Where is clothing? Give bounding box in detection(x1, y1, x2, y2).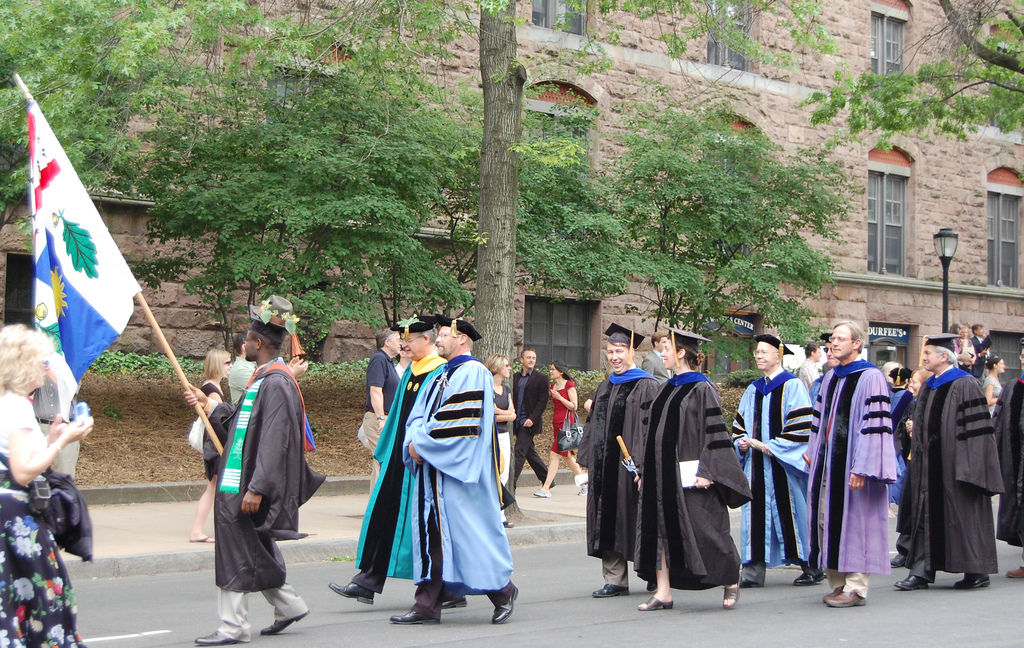
detection(911, 368, 1012, 581).
